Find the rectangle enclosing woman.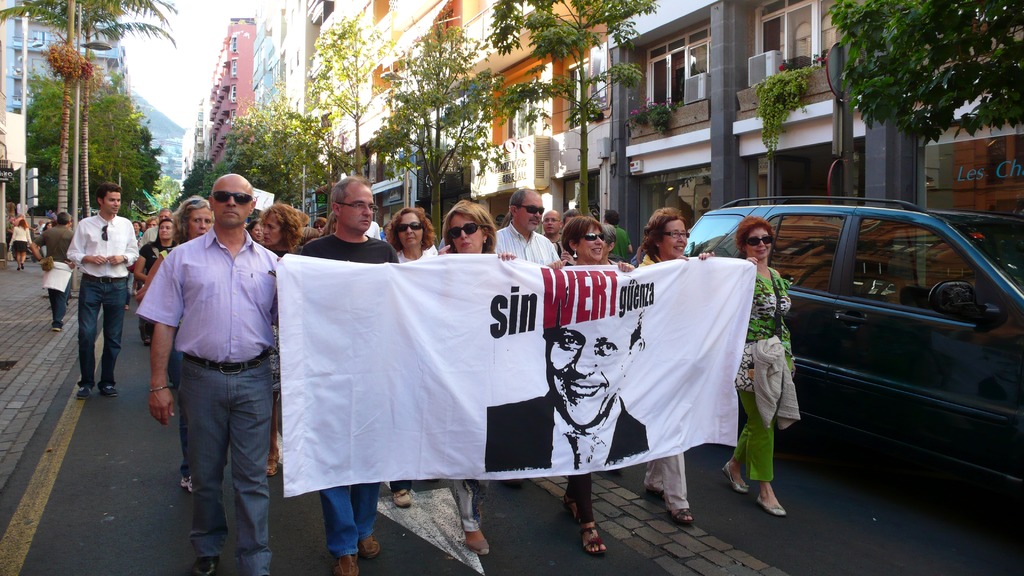
[left=134, top=194, right=216, bottom=490].
